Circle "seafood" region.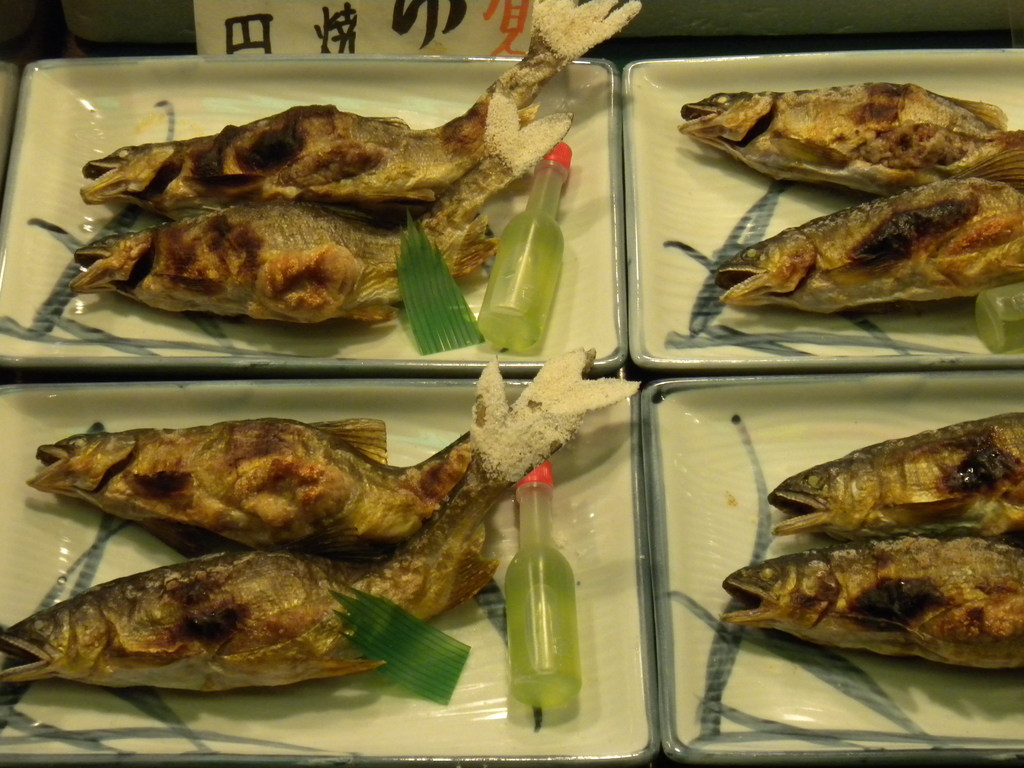
Region: locate(67, 85, 574, 323).
